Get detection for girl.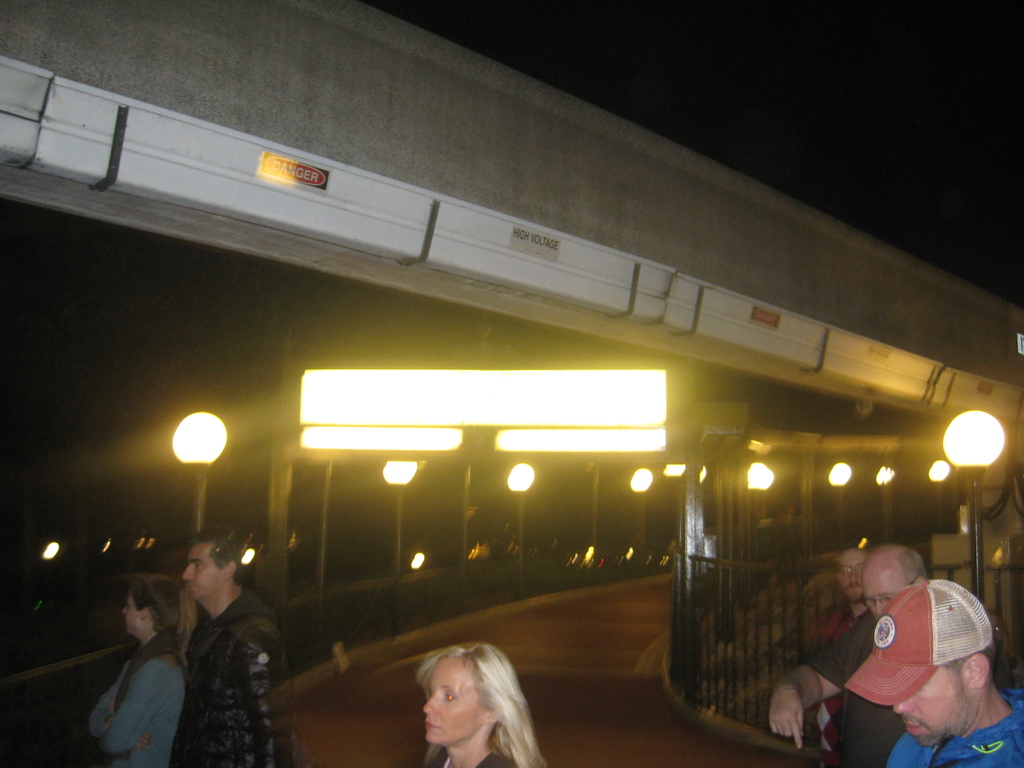
Detection: x1=377, y1=639, x2=557, y2=767.
